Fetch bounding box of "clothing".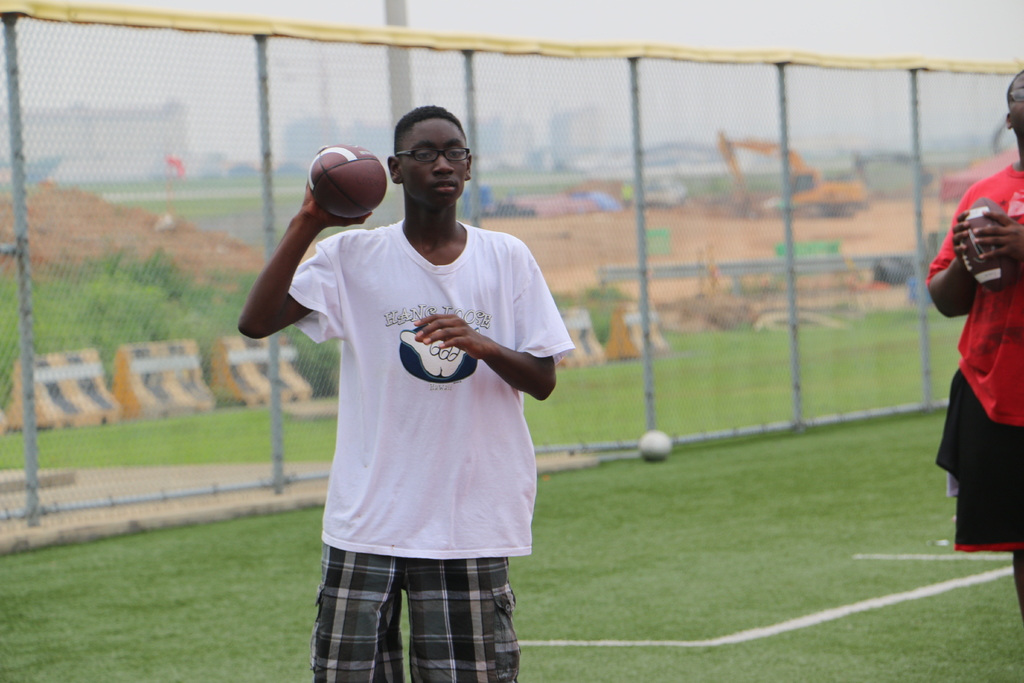
Bbox: rect(941, 178, 1023, 527).
